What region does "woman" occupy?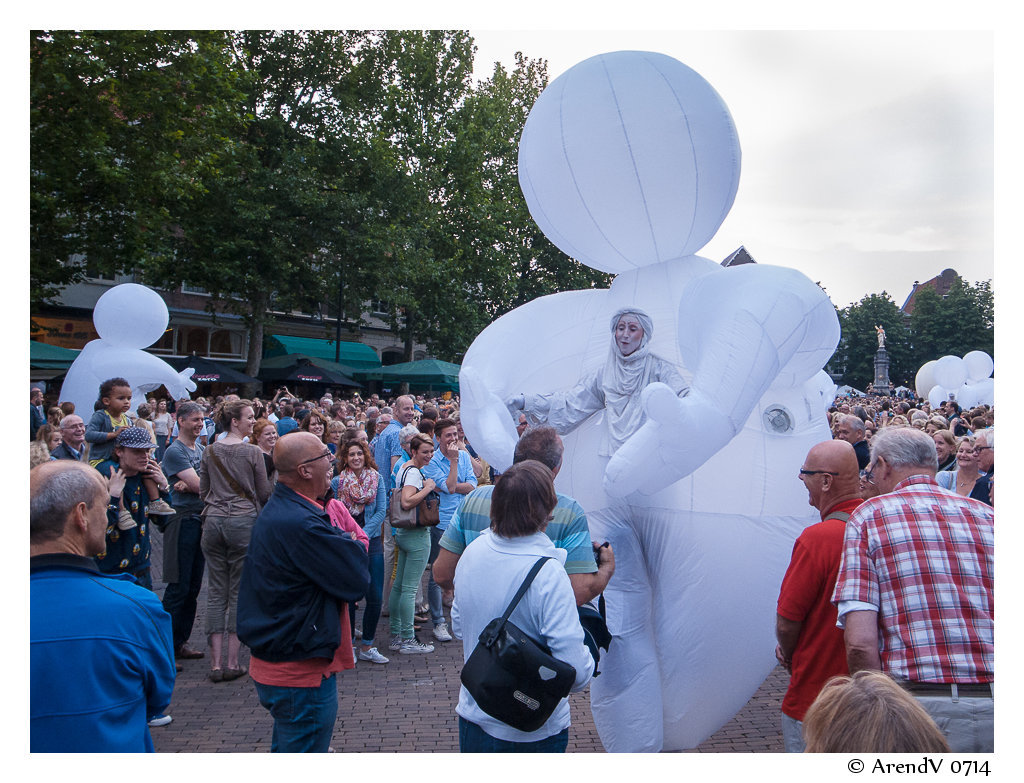
l=930, t=434, r=956, b=481.
